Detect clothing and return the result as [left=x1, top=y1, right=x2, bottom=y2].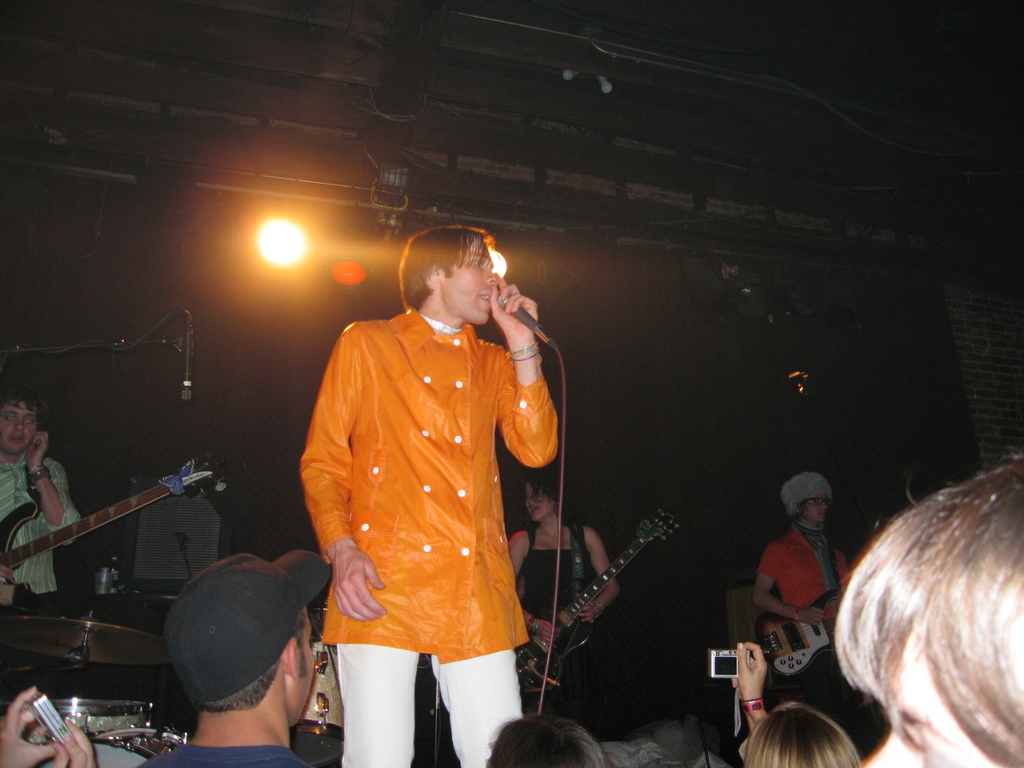
[left=144, top=742, right=308, bottom=767].
